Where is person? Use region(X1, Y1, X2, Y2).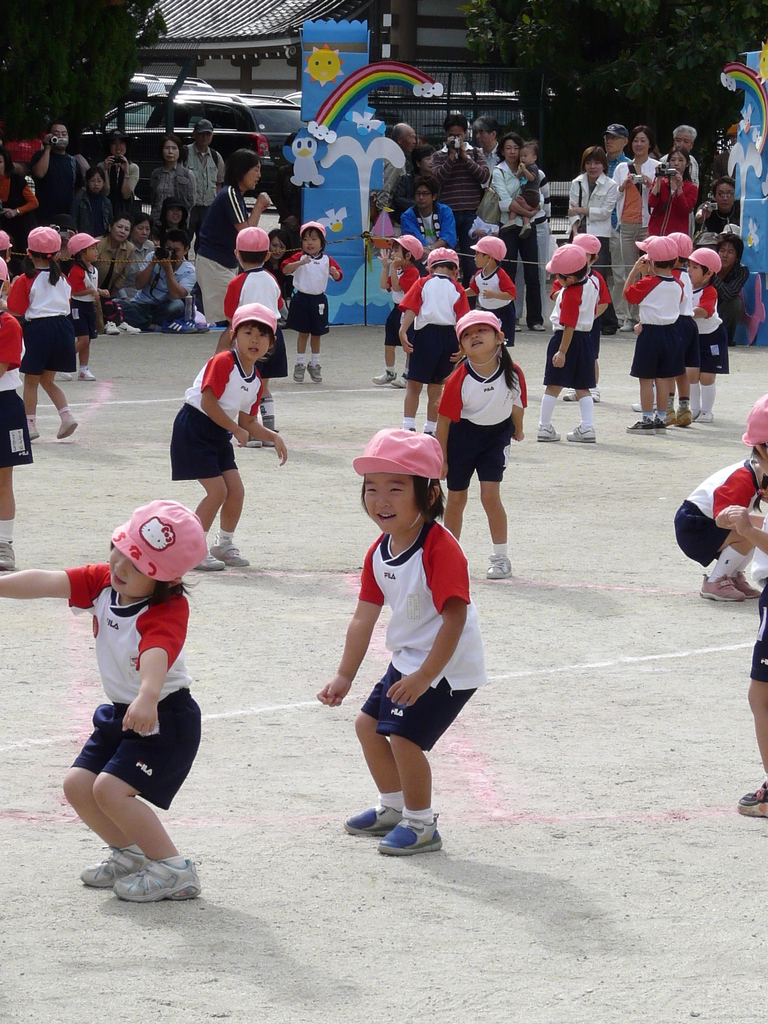
region(272, 214, 342, 388).
